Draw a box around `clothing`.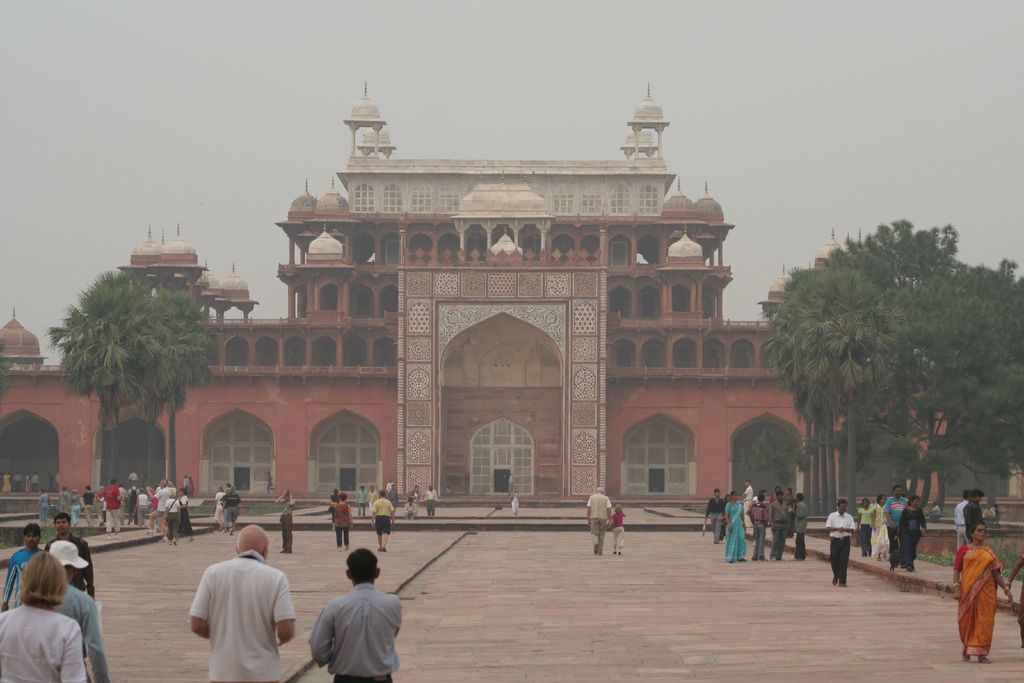
{"left": 81, "top": 490, "right": 102, "bottom": 523}.
